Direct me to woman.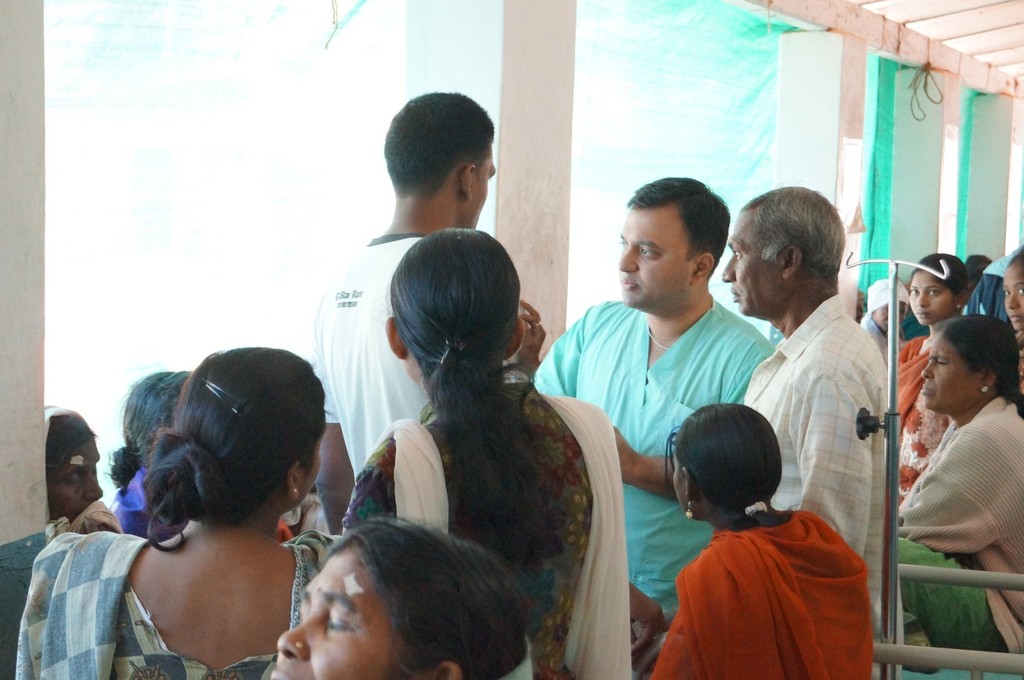
Direction: 255, 502, 529, 679.
